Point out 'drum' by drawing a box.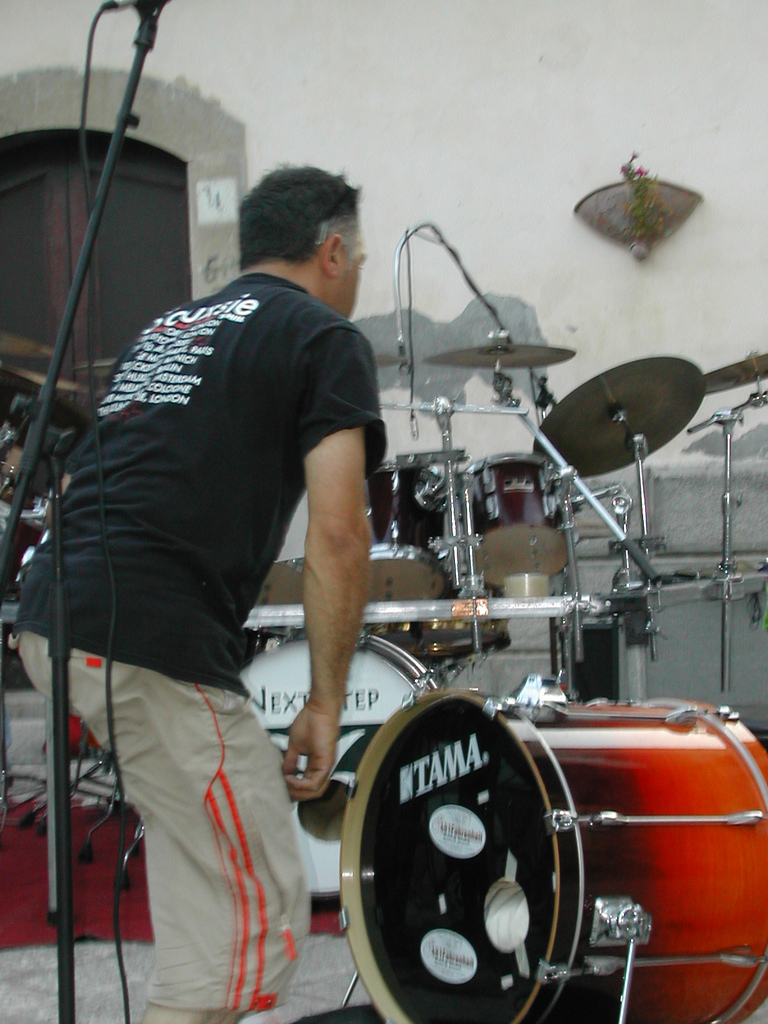
detection(363, 586, 510, 659).
